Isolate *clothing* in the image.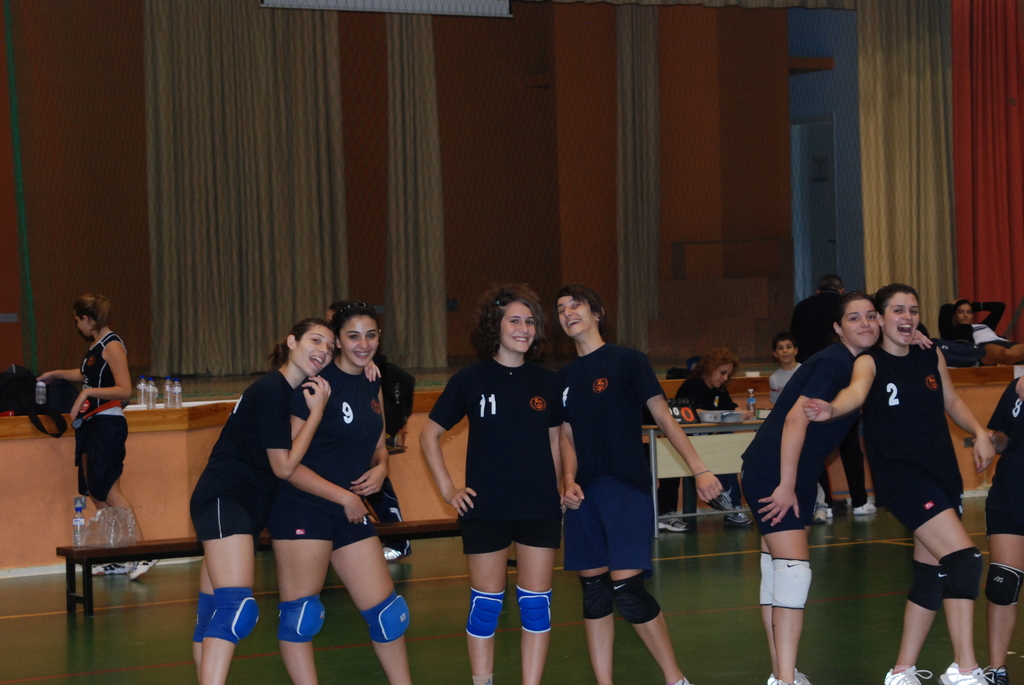
Isolated region: bbox(770, 361, 805, 404).
